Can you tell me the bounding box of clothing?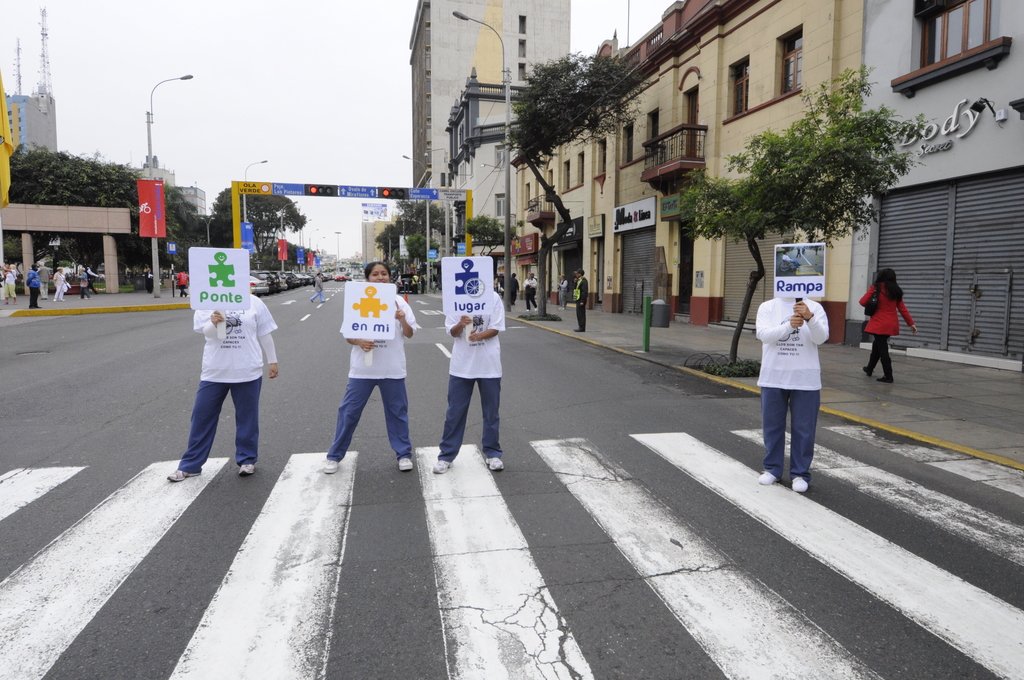
left=505, top=273, right=516, bottom=310.
